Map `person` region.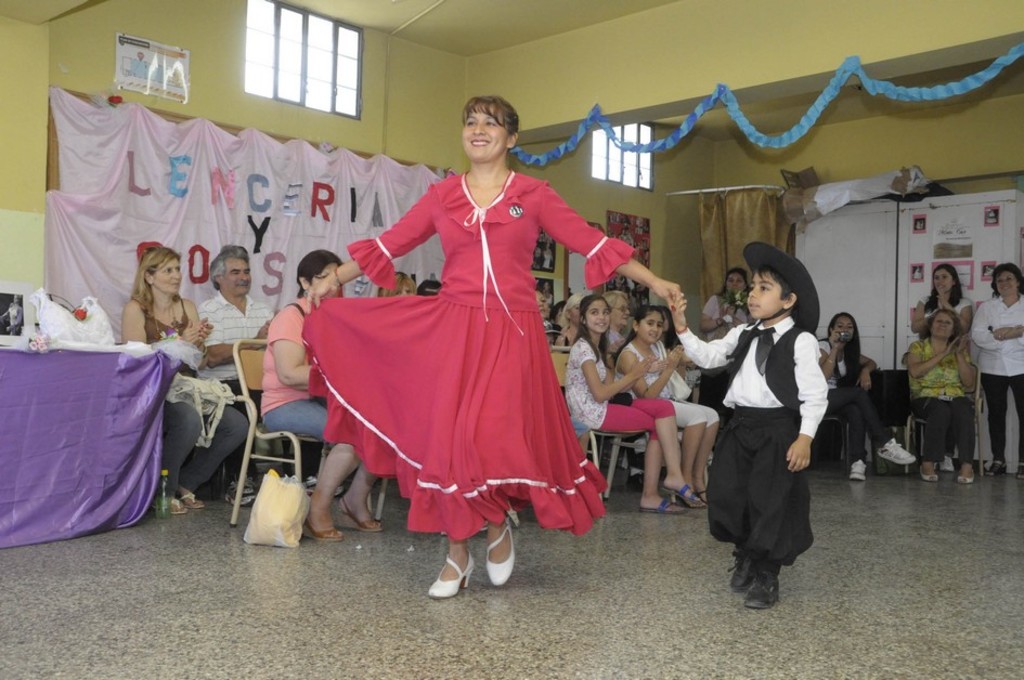
Mapped to 910,264,972,462.
